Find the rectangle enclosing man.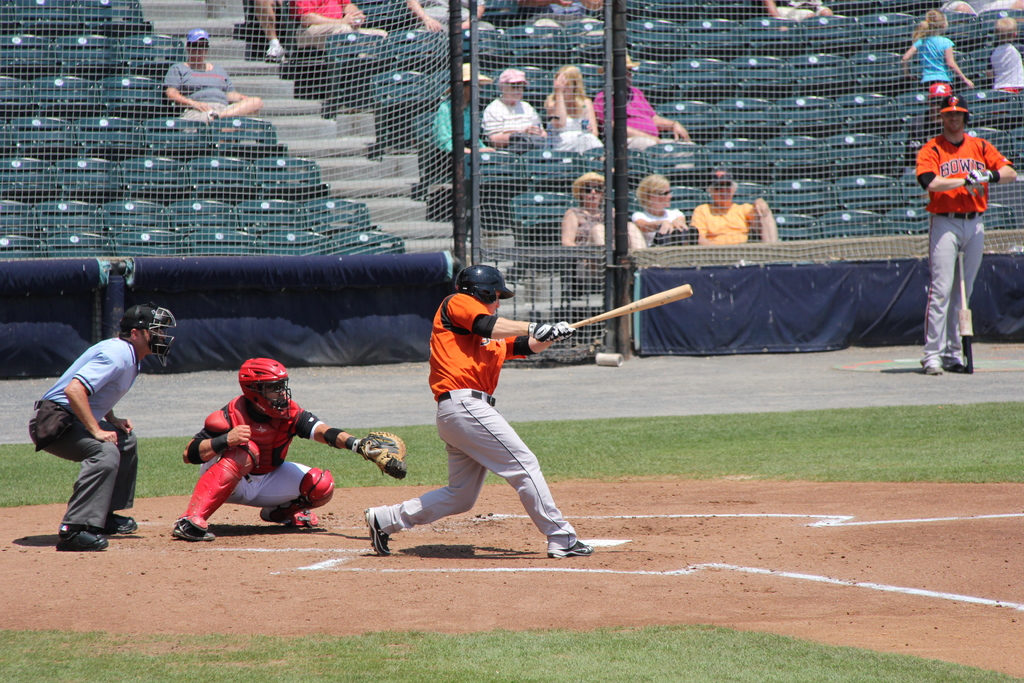
bbox=(690, 172, 780, 245).
